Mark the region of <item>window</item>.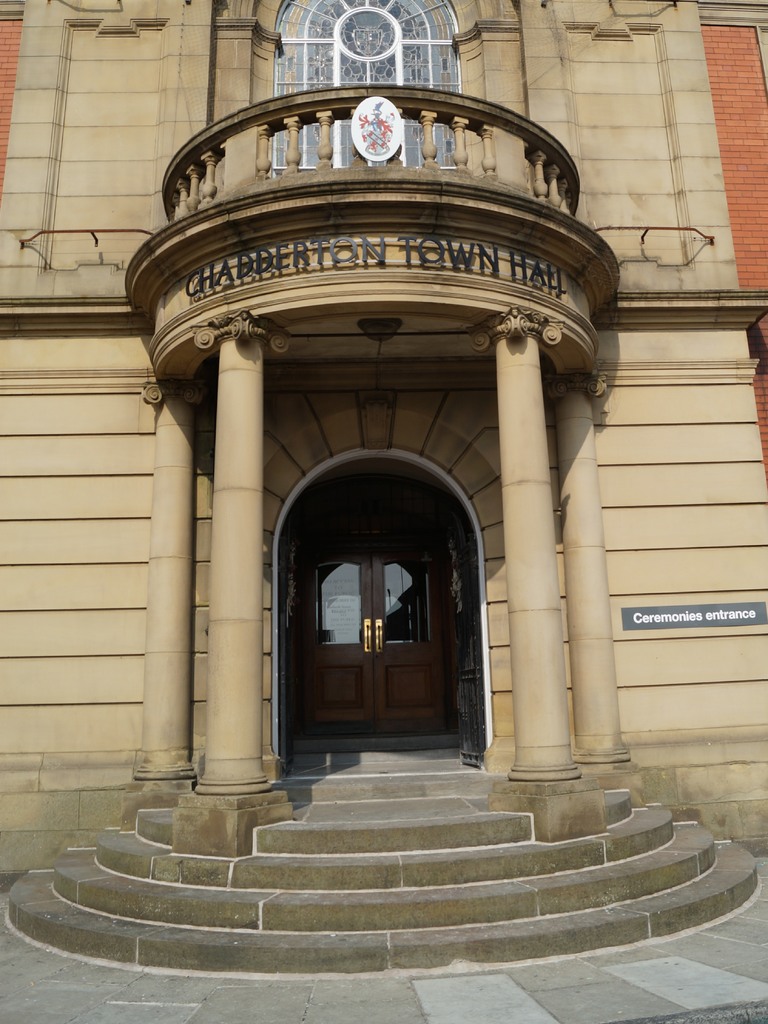
Region: locate(269, 0, 468, 187).
